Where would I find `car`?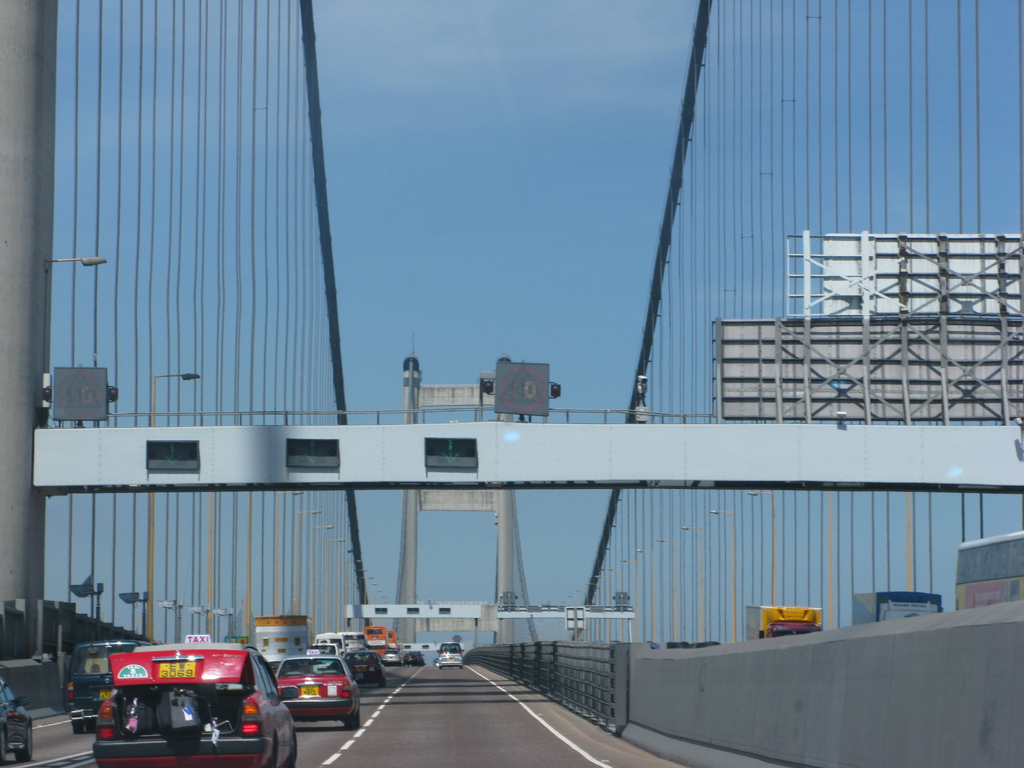
At pyautogui.locateOnScreen(269, 657, 361, 726).
